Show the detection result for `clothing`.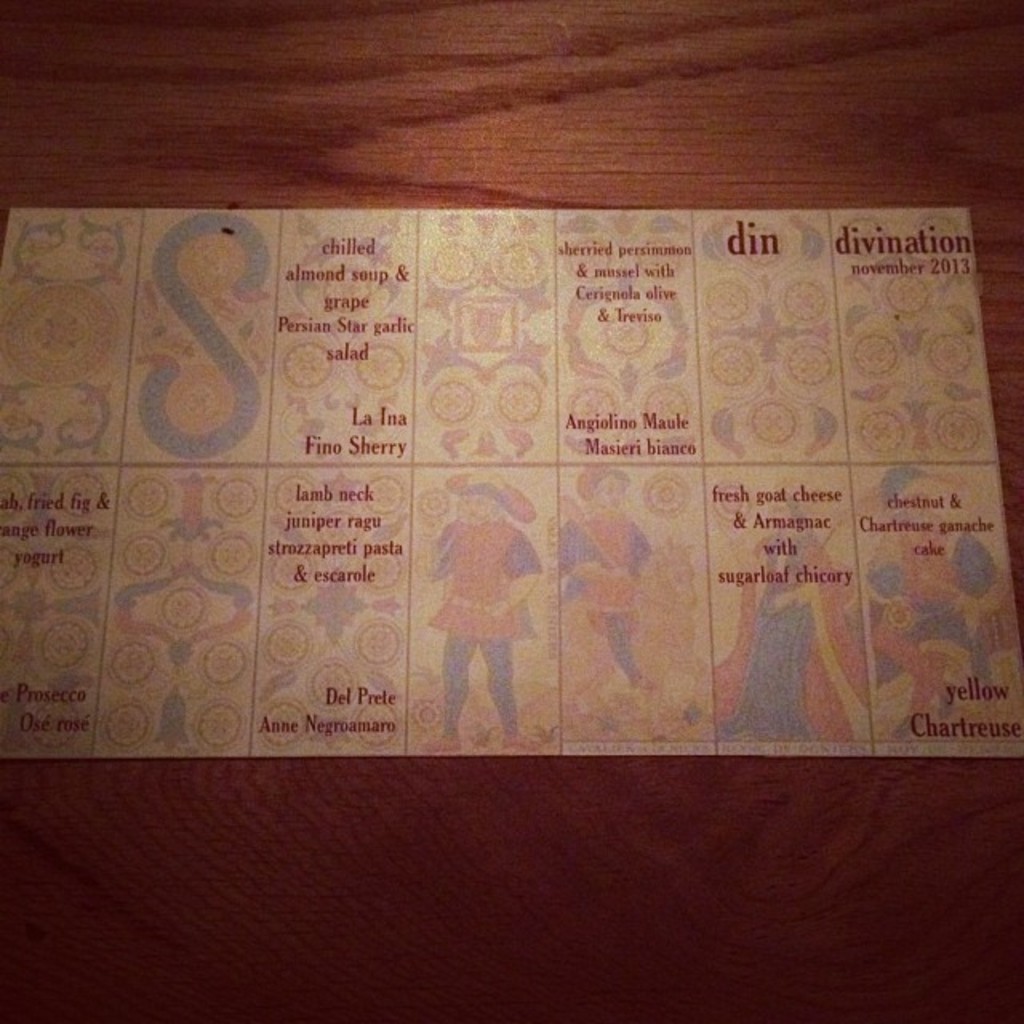
BBox(571, 520, 643, 688).
